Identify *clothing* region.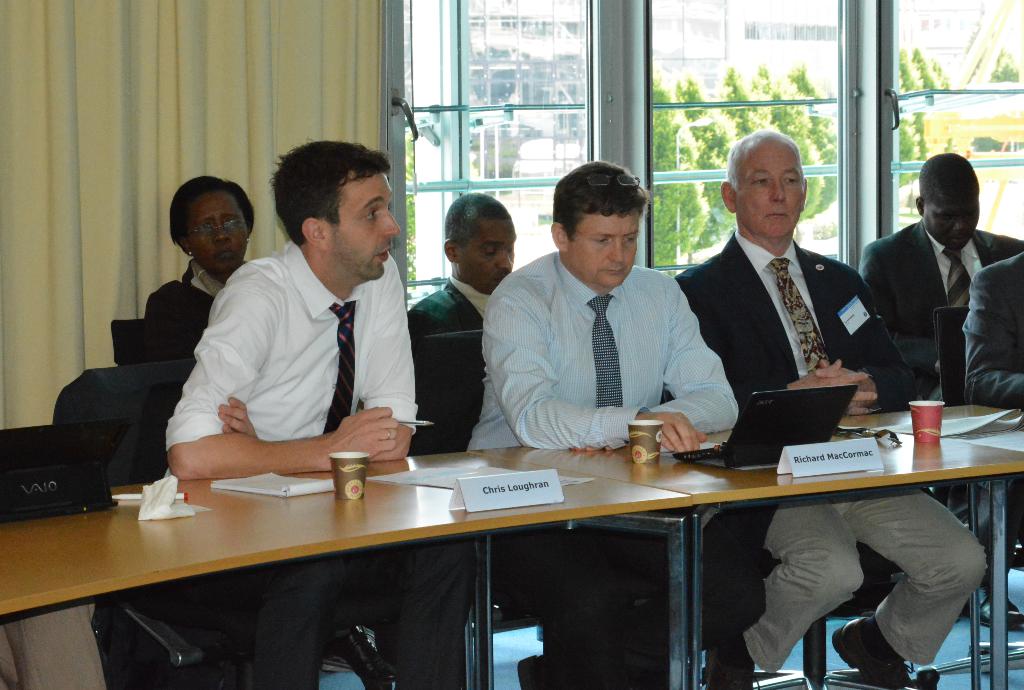
Region: box=[857, 217, 1018, 399].
